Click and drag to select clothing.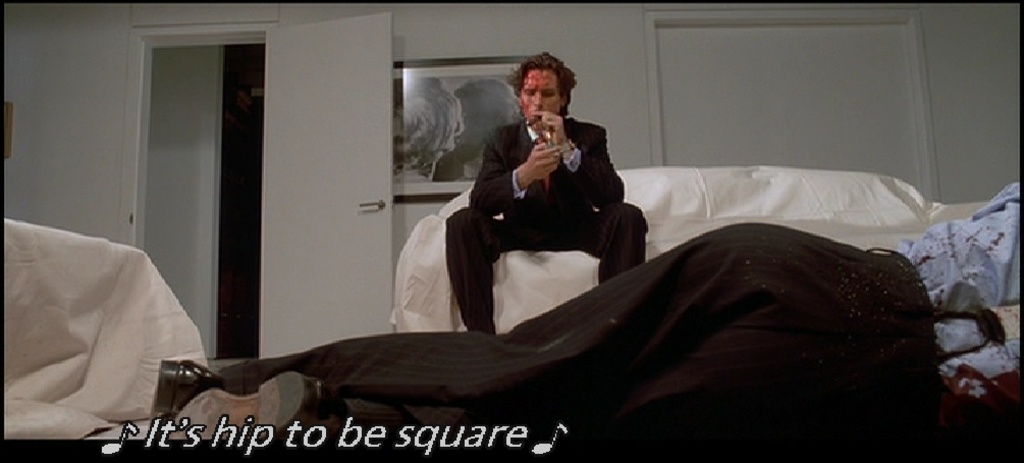
Selection: region(418, 80, 654, 326).
